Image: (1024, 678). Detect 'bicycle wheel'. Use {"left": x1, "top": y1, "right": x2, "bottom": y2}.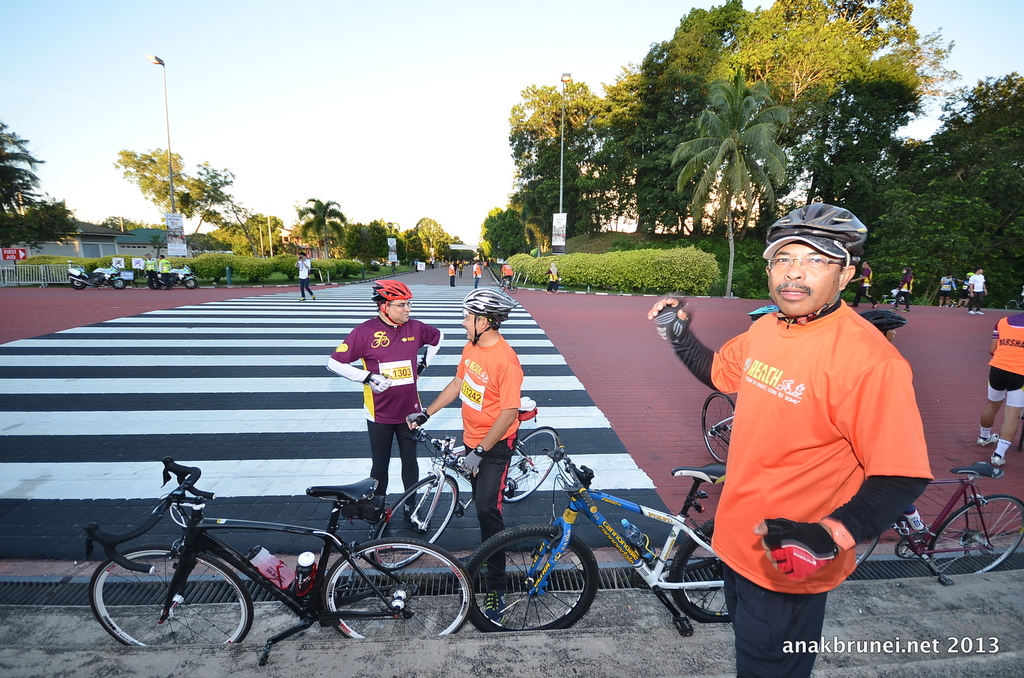
{"left": 665, "top": 520, "right": 746, "bottom": 626}.
